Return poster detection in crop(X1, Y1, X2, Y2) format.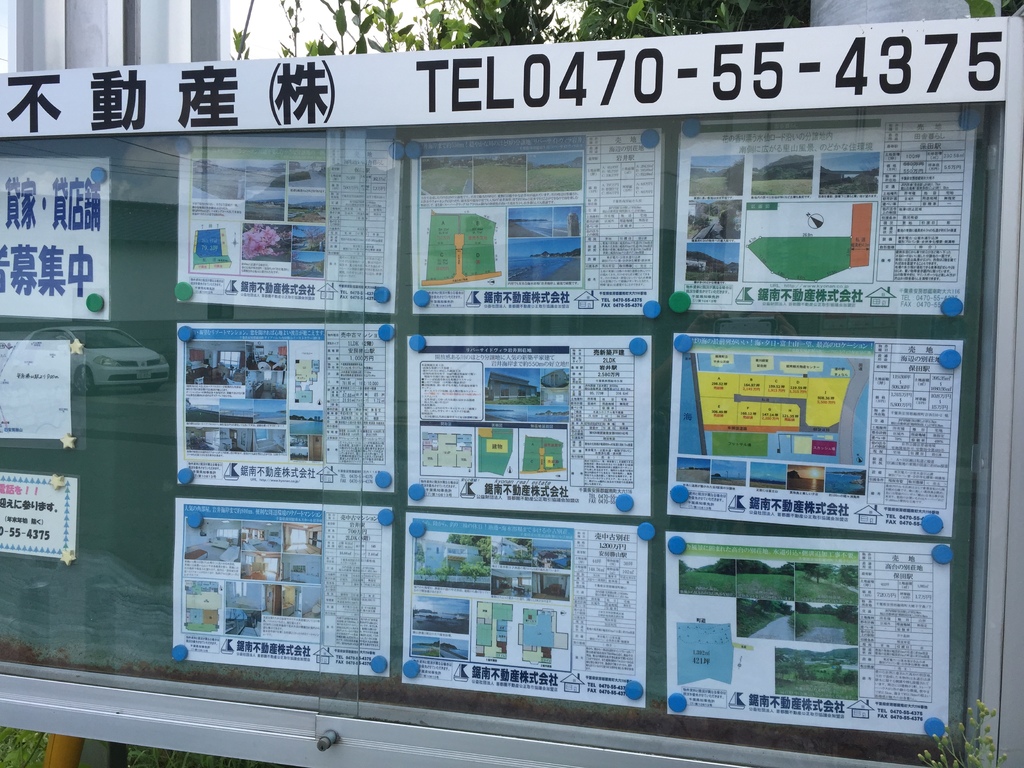
crop(1, 155, 109, 314).
